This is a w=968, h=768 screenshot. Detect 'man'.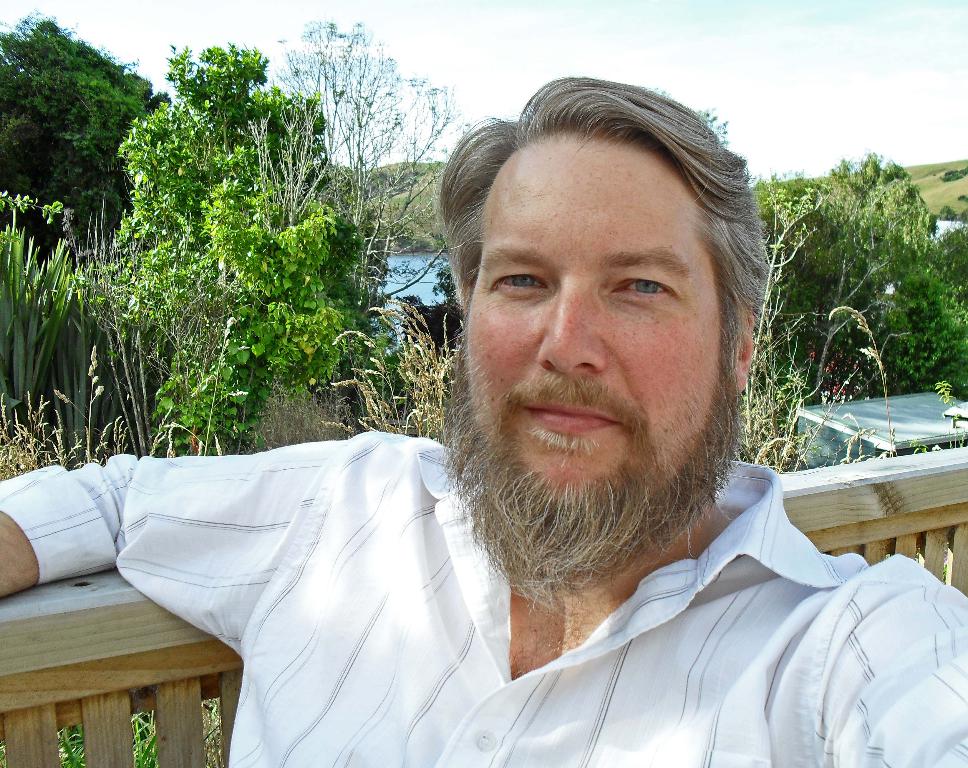
box=[166, 79, 966, 760].
